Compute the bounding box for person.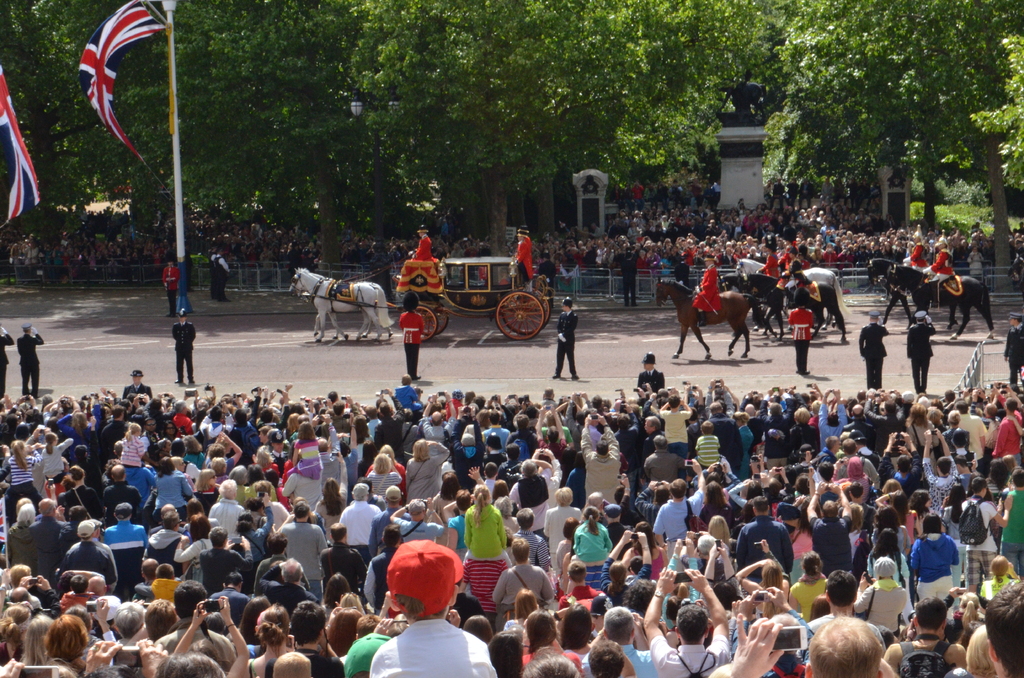
x1=763 y1=246 x2=778 y2=278.
